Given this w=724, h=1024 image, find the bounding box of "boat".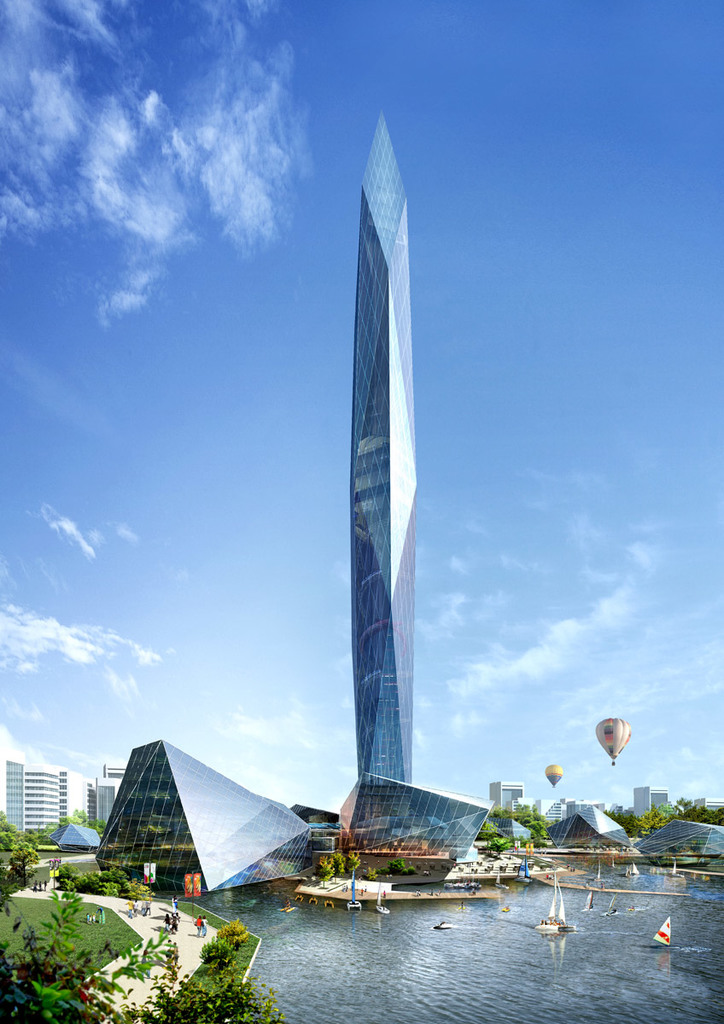
<bbox>489, 863, 509, 891</bbox>.
